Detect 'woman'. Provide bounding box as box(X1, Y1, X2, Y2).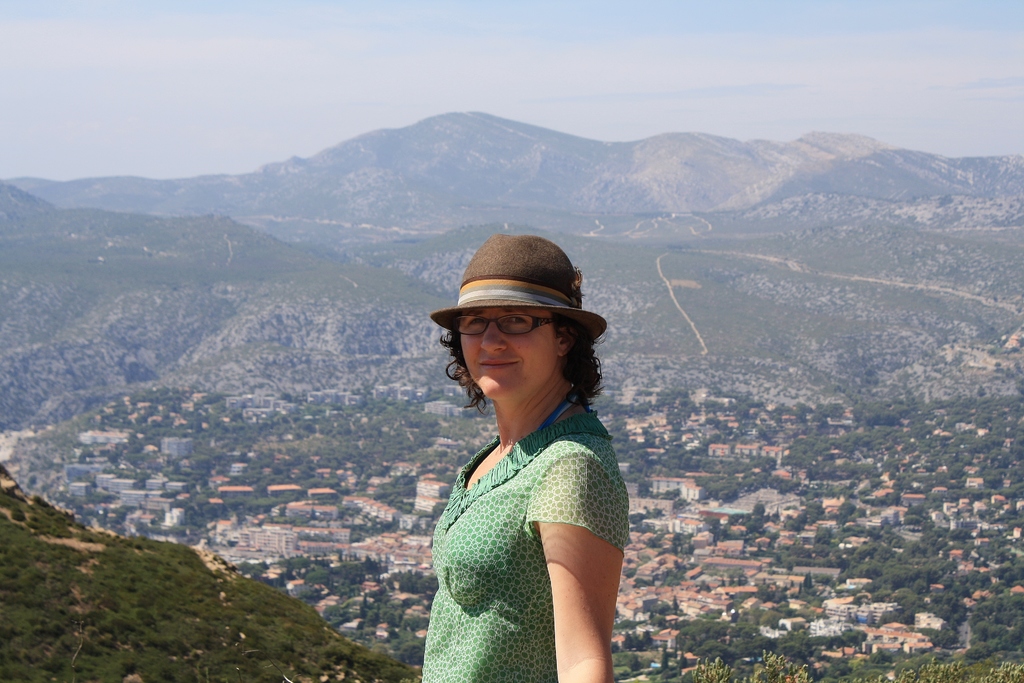
box(403, 229, 644, 674).
